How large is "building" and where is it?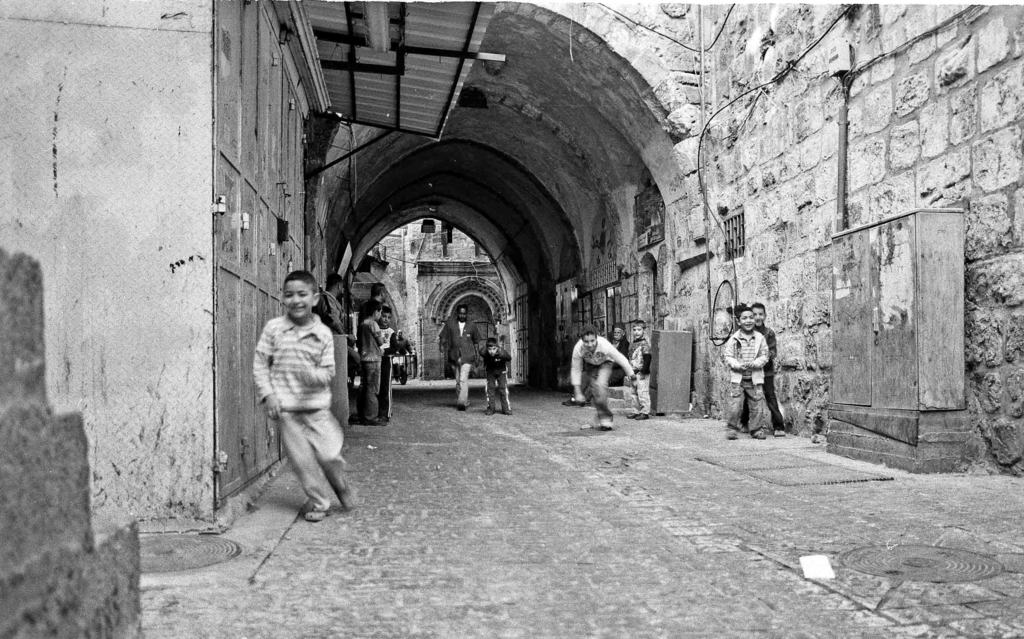
Bounding box: {"left": 308, "top": 0, "right": 1023, "bottom": 490}.
